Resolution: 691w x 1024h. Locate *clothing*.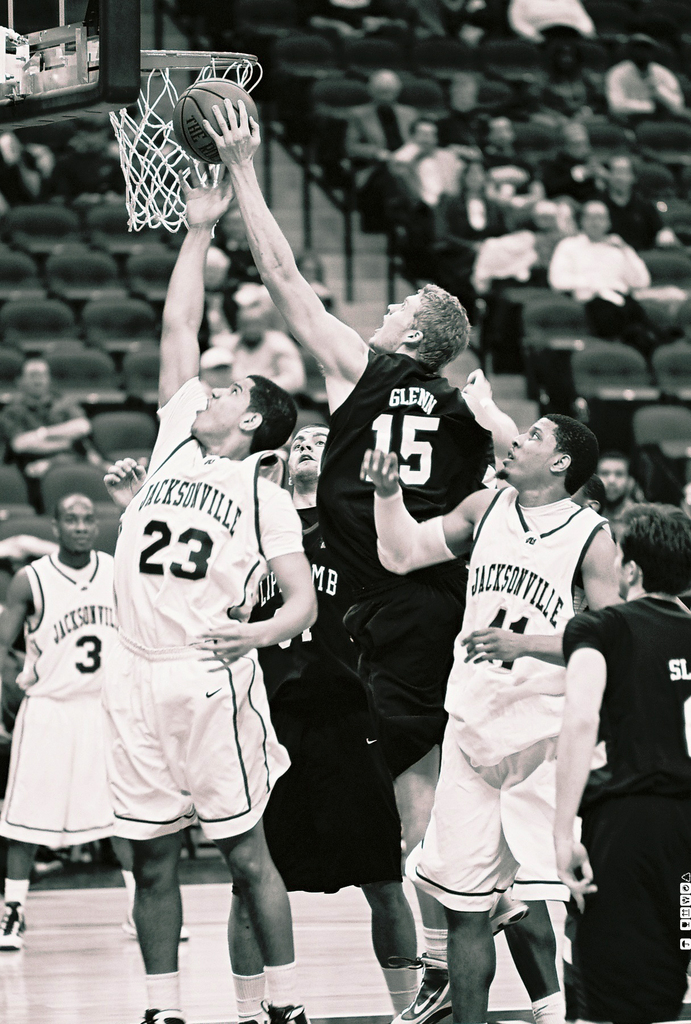
rect(611, 56, 688, 118).
